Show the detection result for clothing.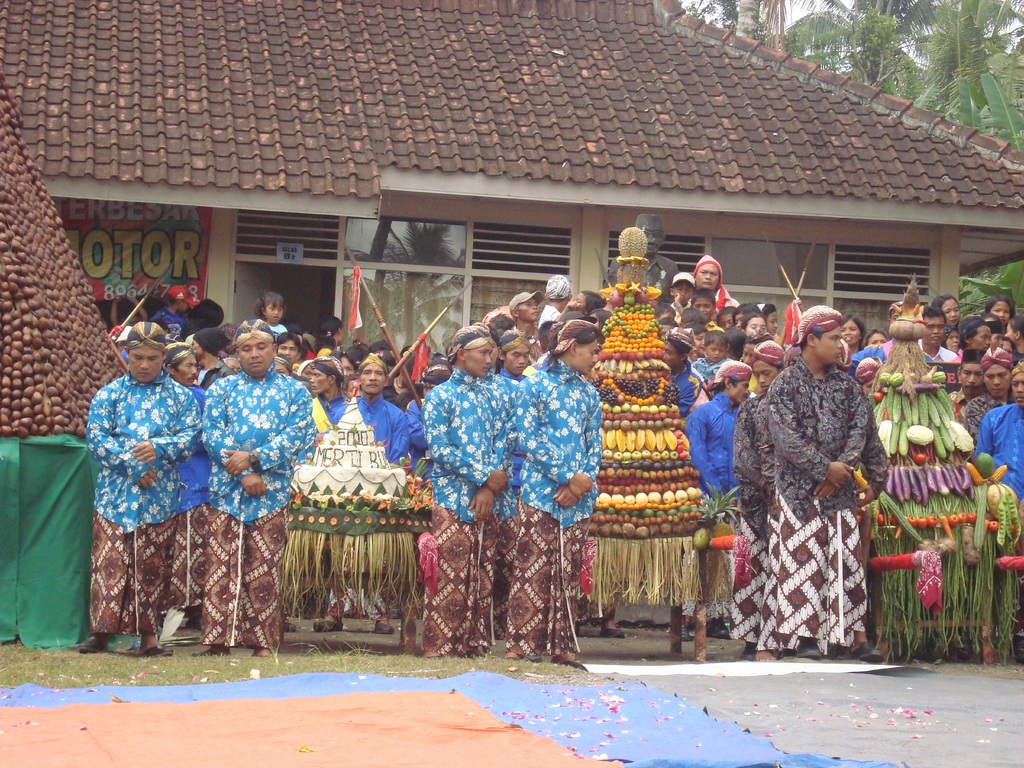
region(744, 308, 888, 643).
